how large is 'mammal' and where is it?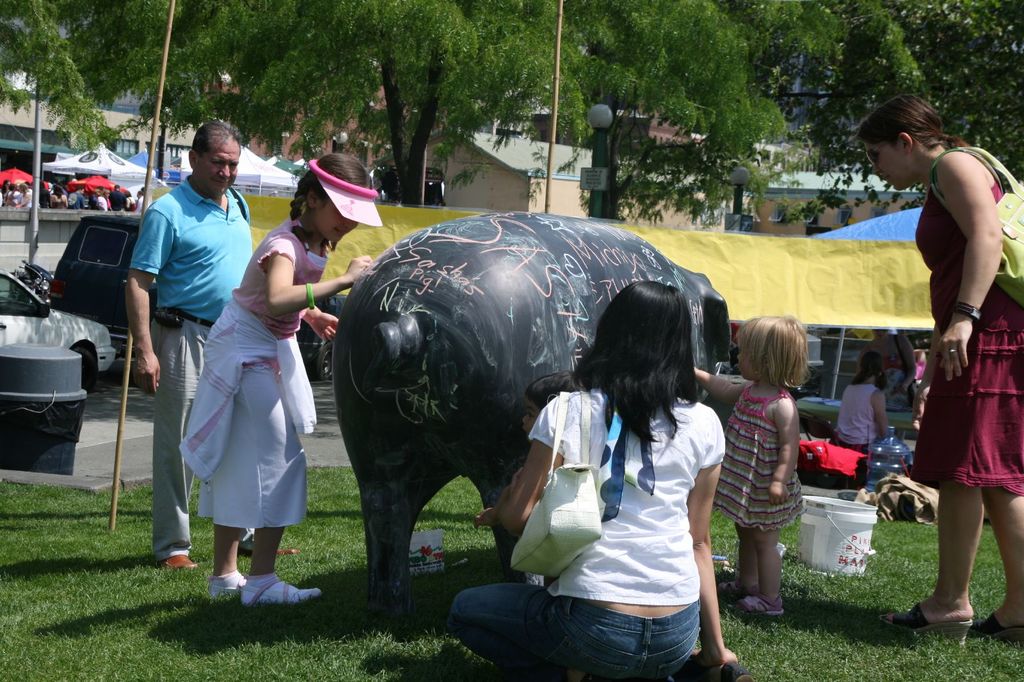
Bounding box: BBox(847, 329, 922, 418).
